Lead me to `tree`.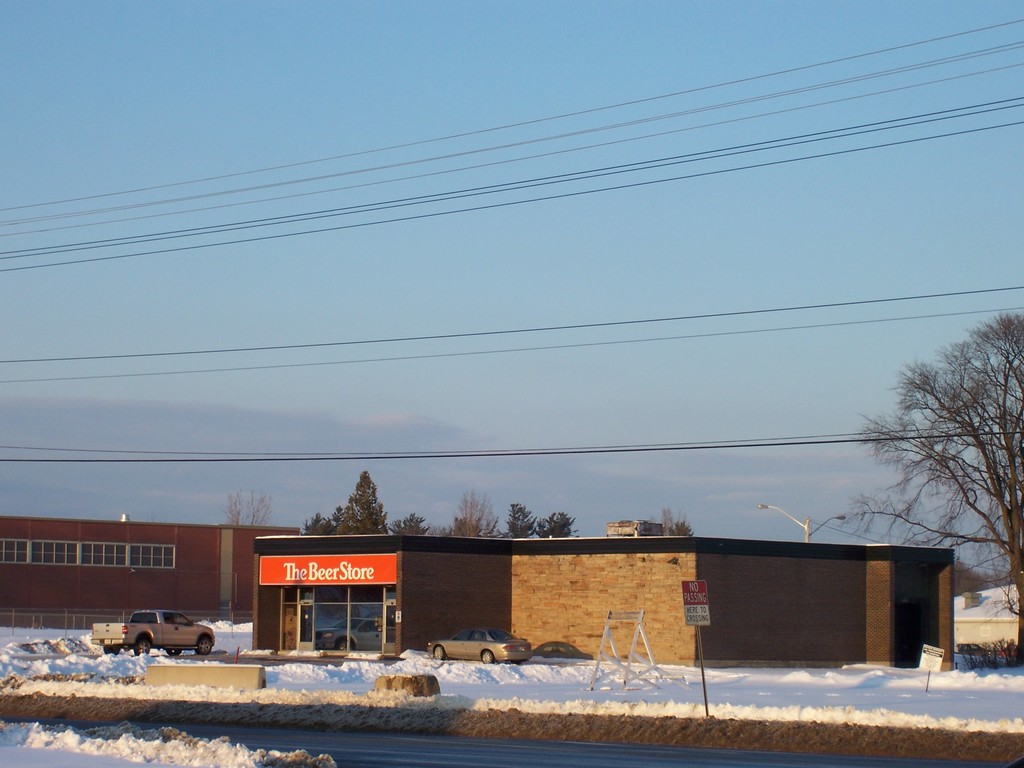
Lead to box=[300, 503, 339, 539].
